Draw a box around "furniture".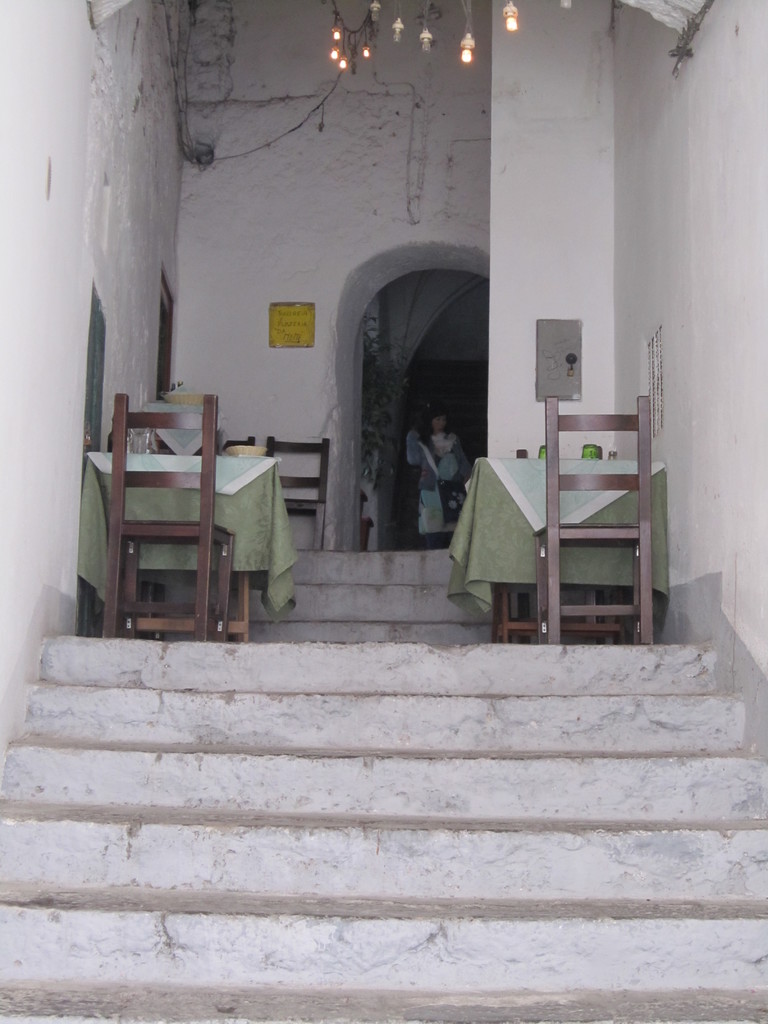
left=267, top=440, right=328, bottom=554.
